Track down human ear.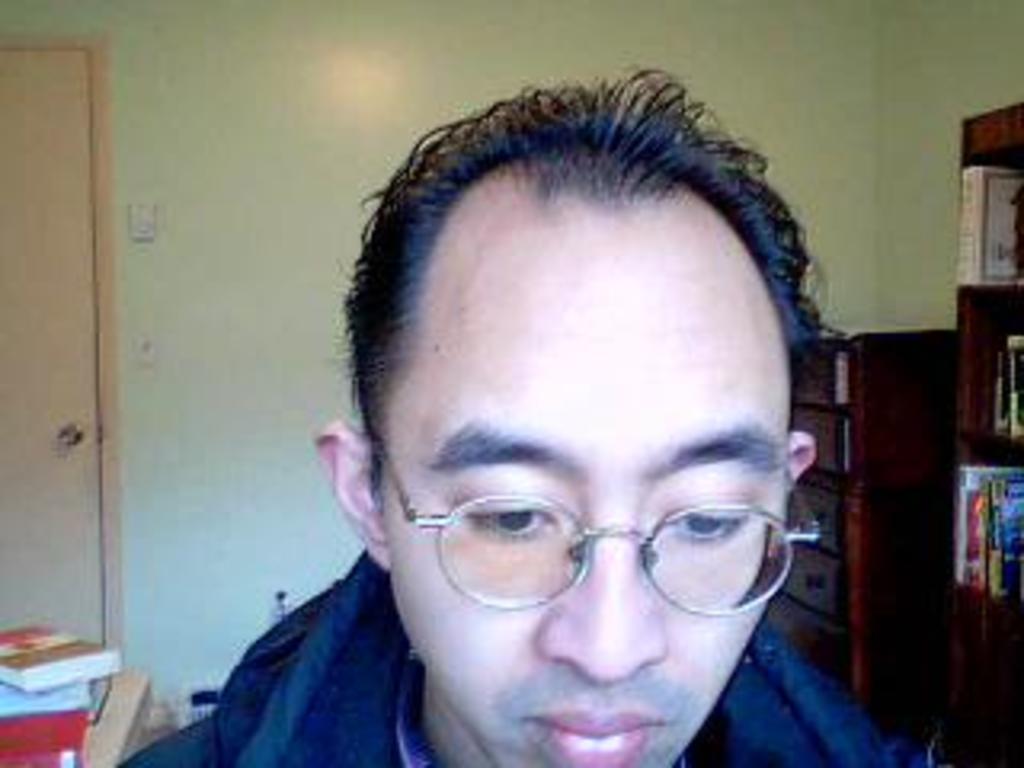
Tracked to locate(784, 432, 816, 480).
